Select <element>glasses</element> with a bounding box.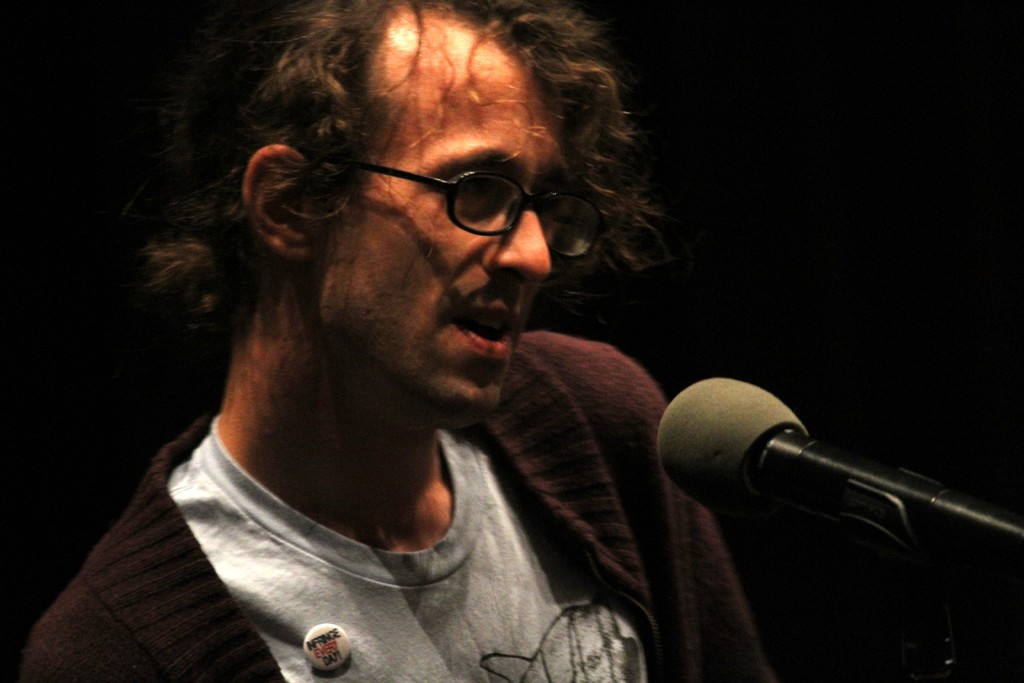
<box>323,142,607,242</box>.
